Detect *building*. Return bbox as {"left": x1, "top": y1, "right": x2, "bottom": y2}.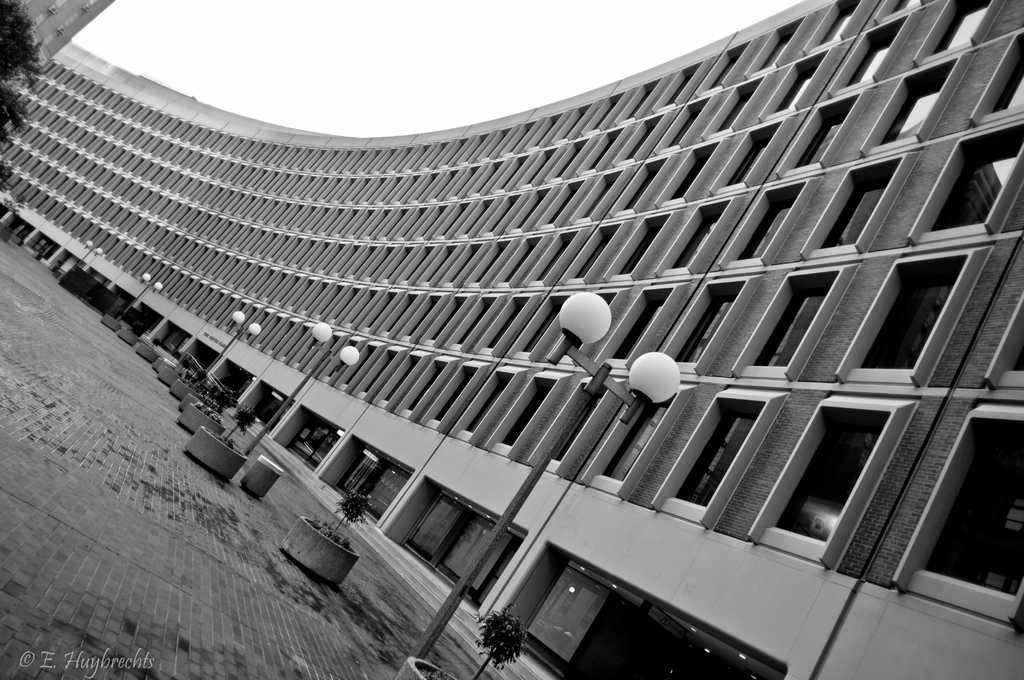
{"left": 0, "top": 0, "right": 1023, "bottom": 679}.
